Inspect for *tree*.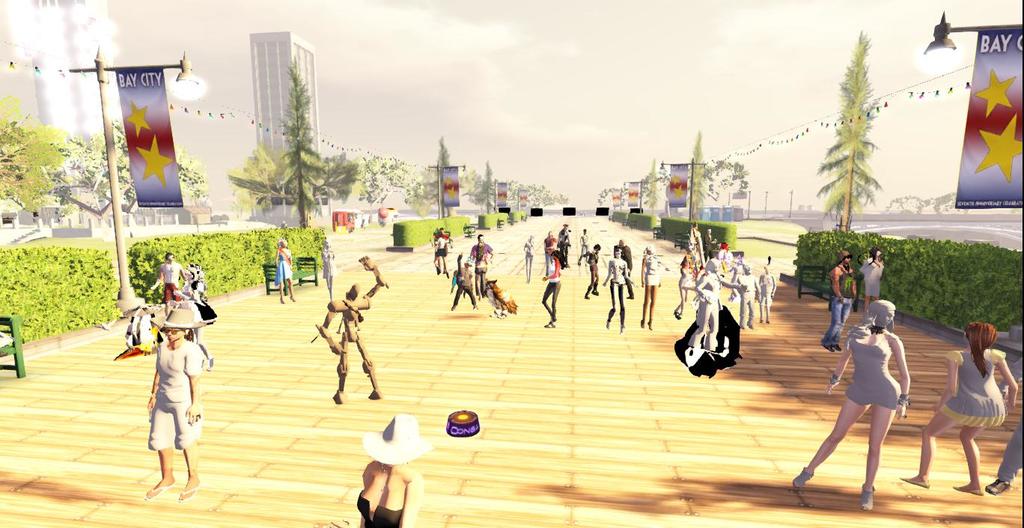
Inspection: rect(590, 163, 659, 217).
